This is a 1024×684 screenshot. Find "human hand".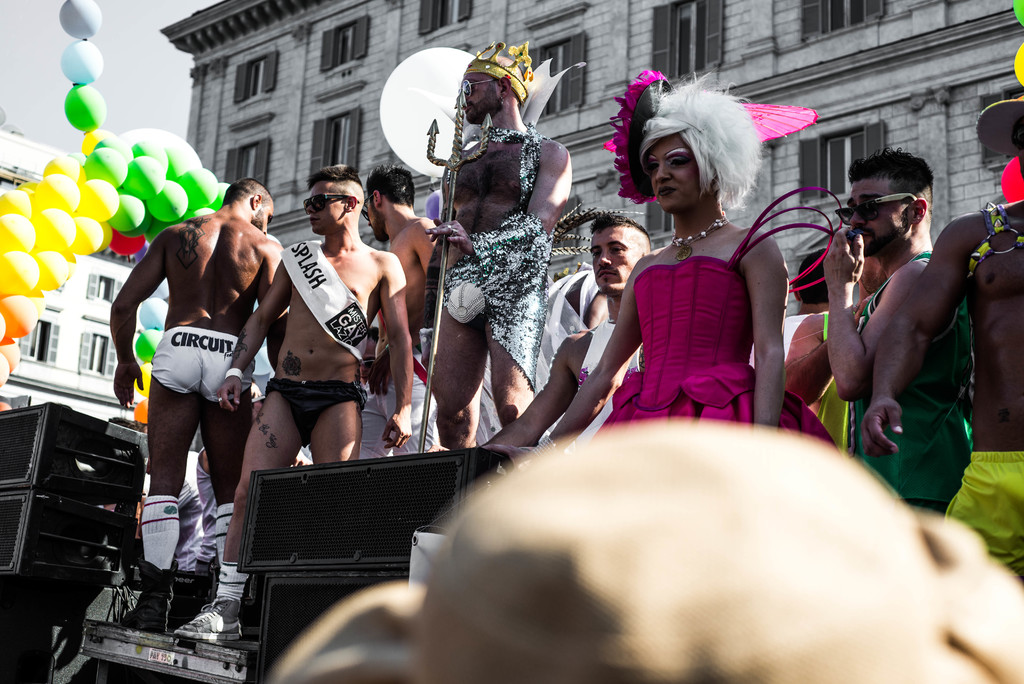
Bounding box: box=[358, 359, 380, 383].
